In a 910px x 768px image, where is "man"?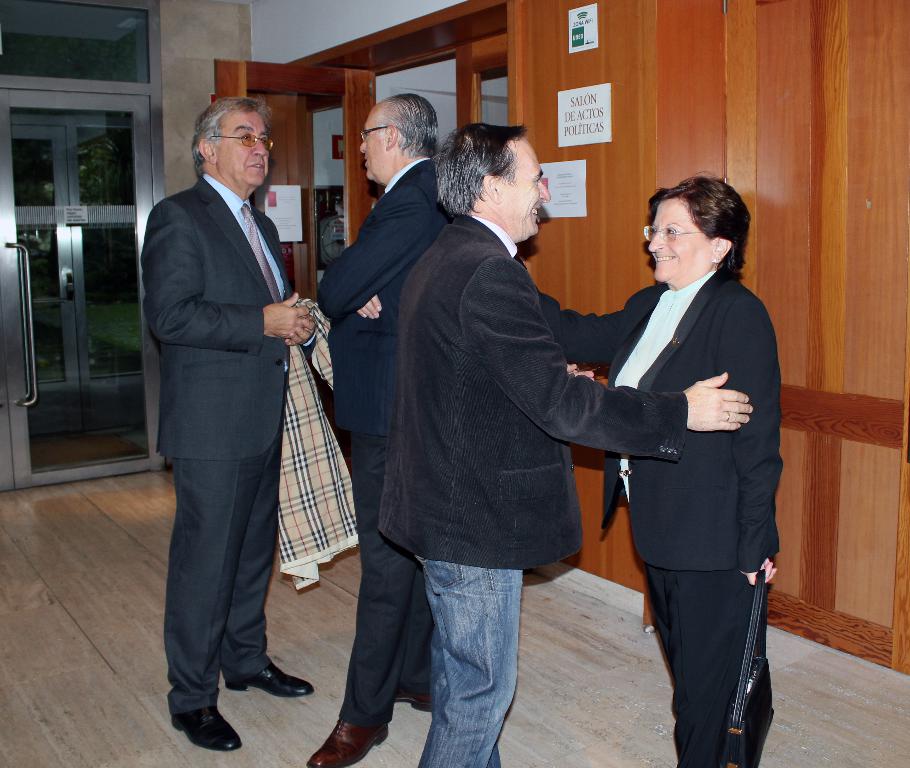
(left=133, top=95, right=324, bottom=751).
